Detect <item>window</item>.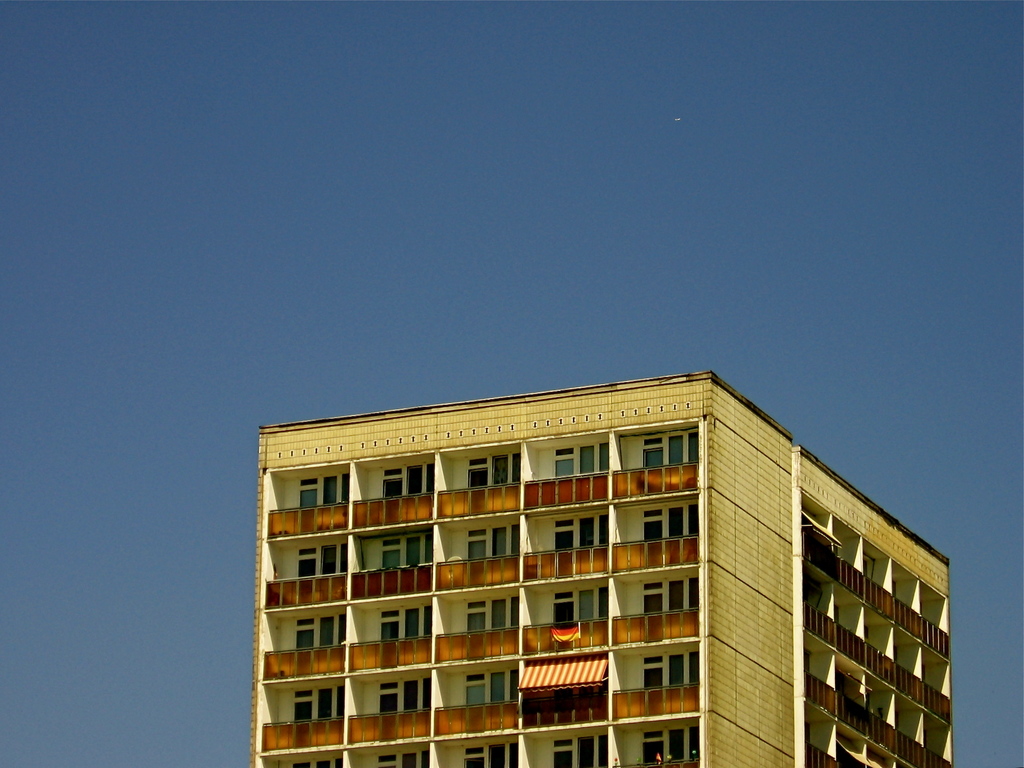
Detected at Rect(599, 513, 607, 542).
